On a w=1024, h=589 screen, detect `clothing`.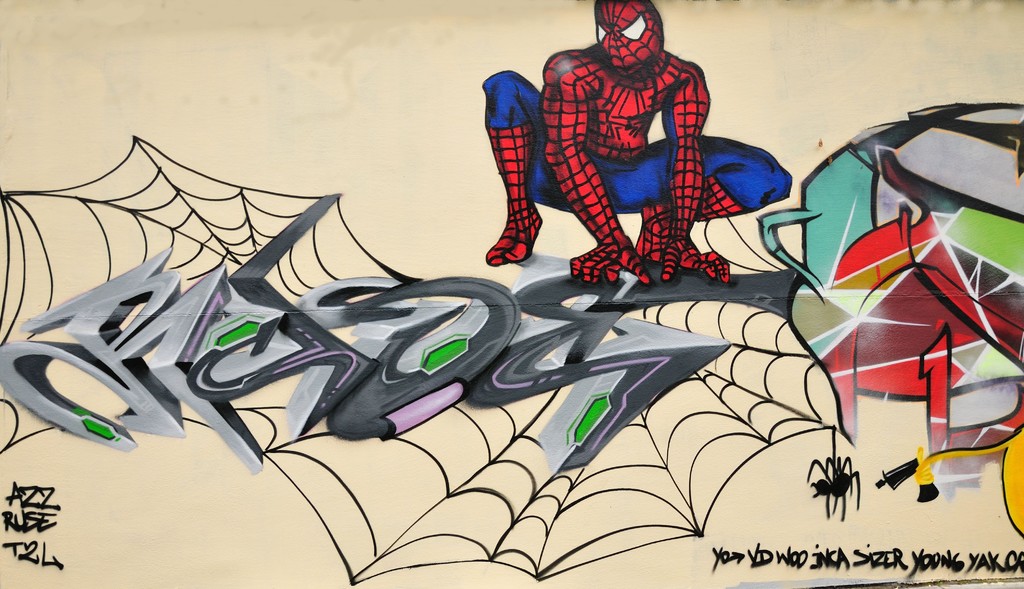
Rect(529, 3, 765, 278).
